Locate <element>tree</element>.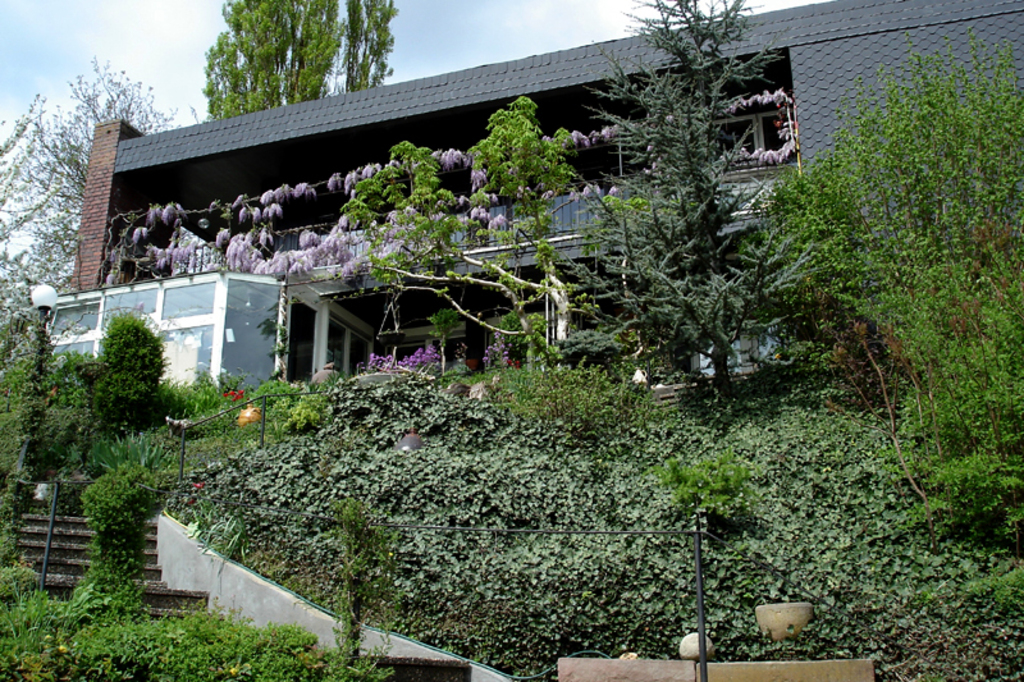
Bounding box: [197,0,401,120].
